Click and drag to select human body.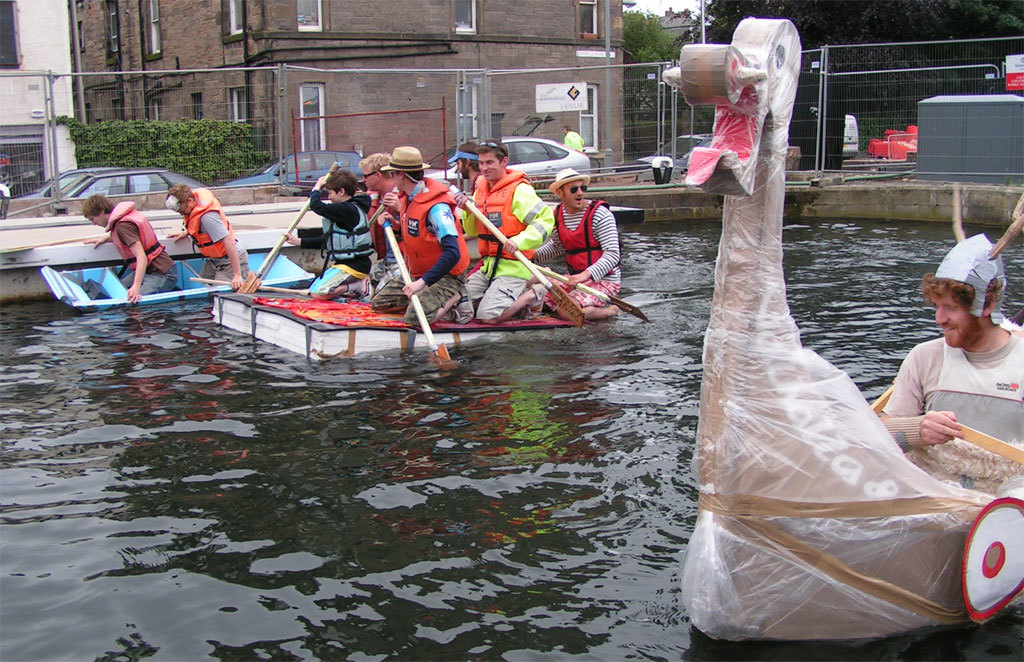
Selection: Rect(166, 195, 254, 288).
